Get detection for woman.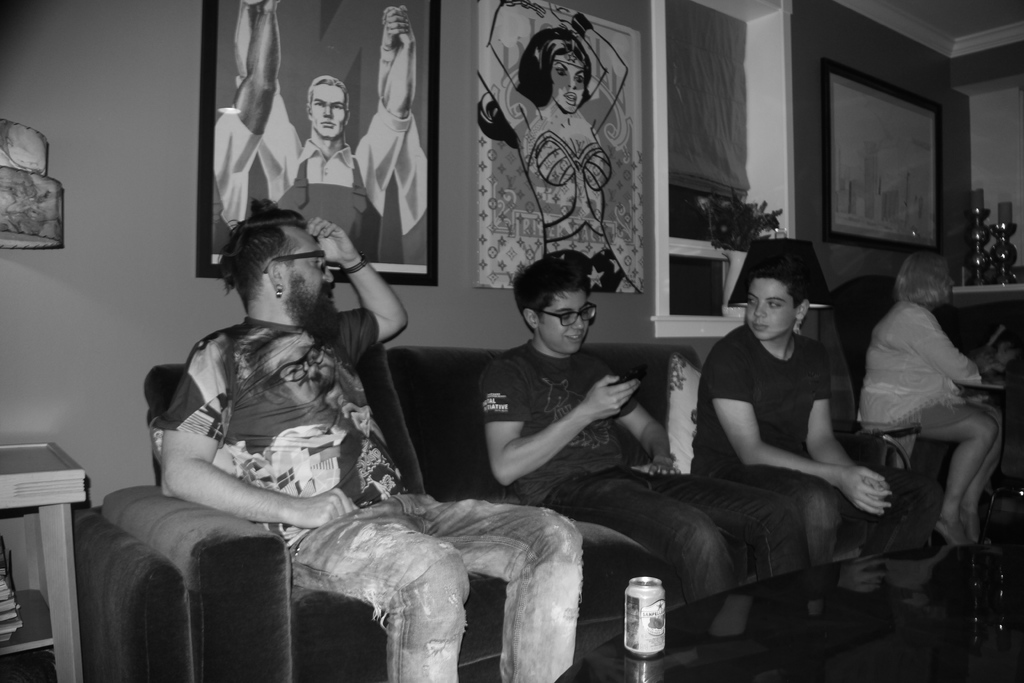
Detection: bbox=[844, 228, 1003, 593].
